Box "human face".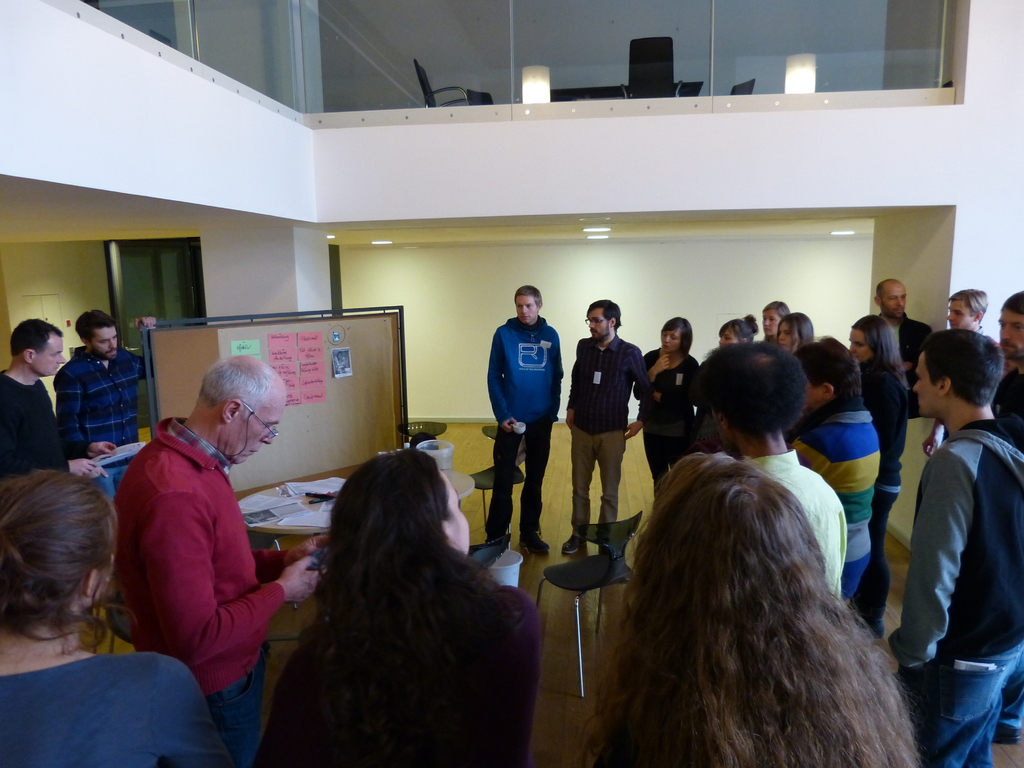
bbox=(945, 303, 966, 328).
